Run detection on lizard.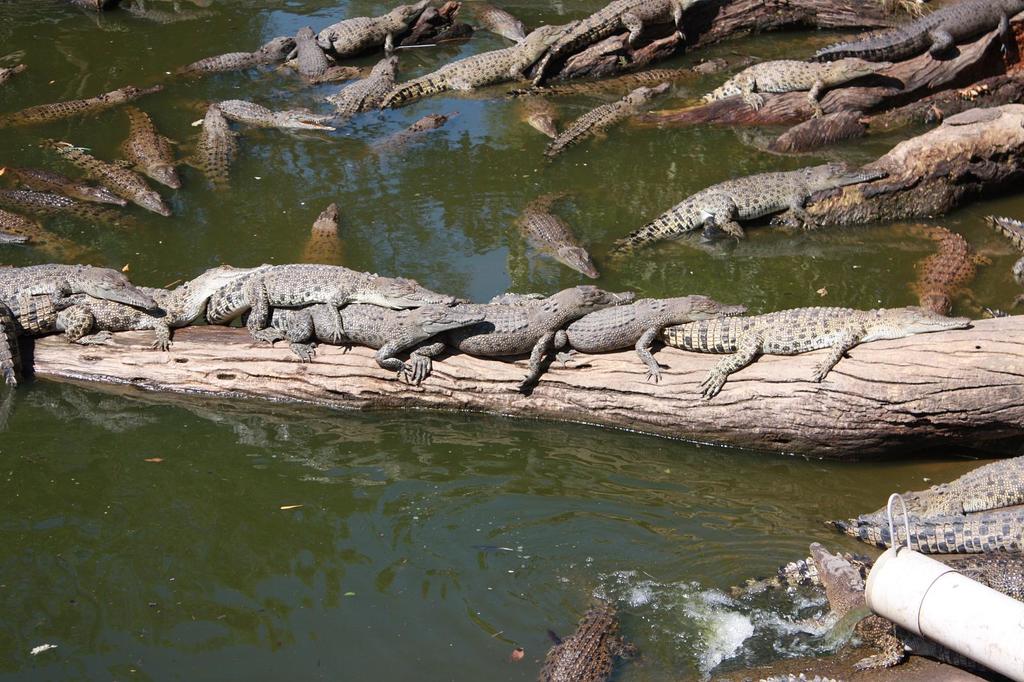
Result: <bbox>465, 303, 724, 394</bbox>.
